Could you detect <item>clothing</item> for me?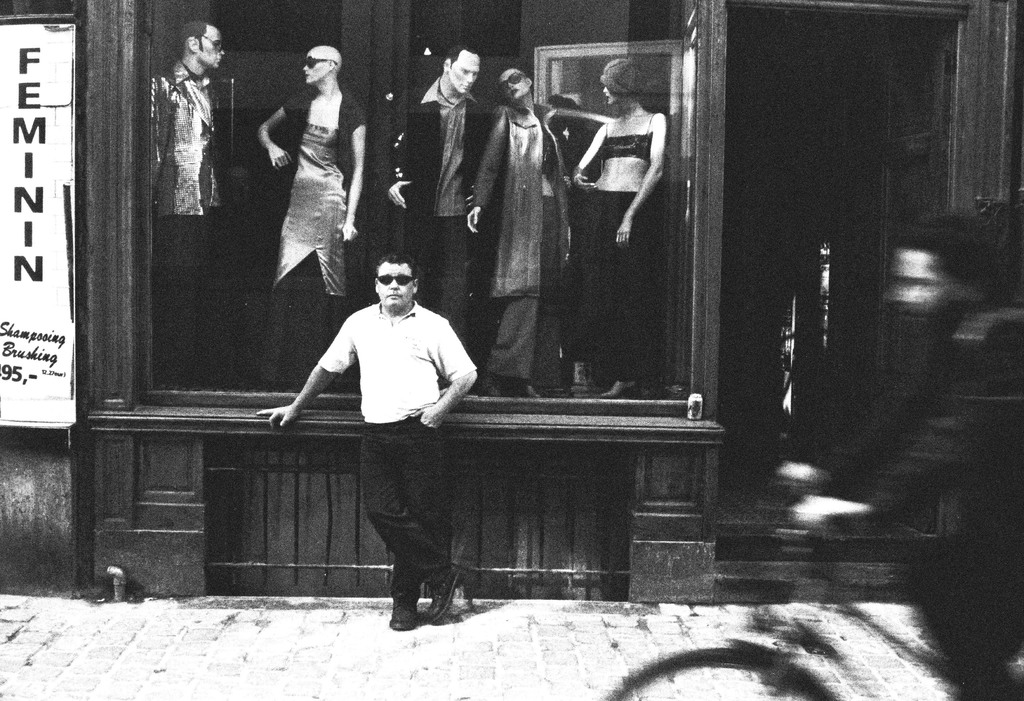
Detection result: <region>257, 44, 365, 309</region>.
